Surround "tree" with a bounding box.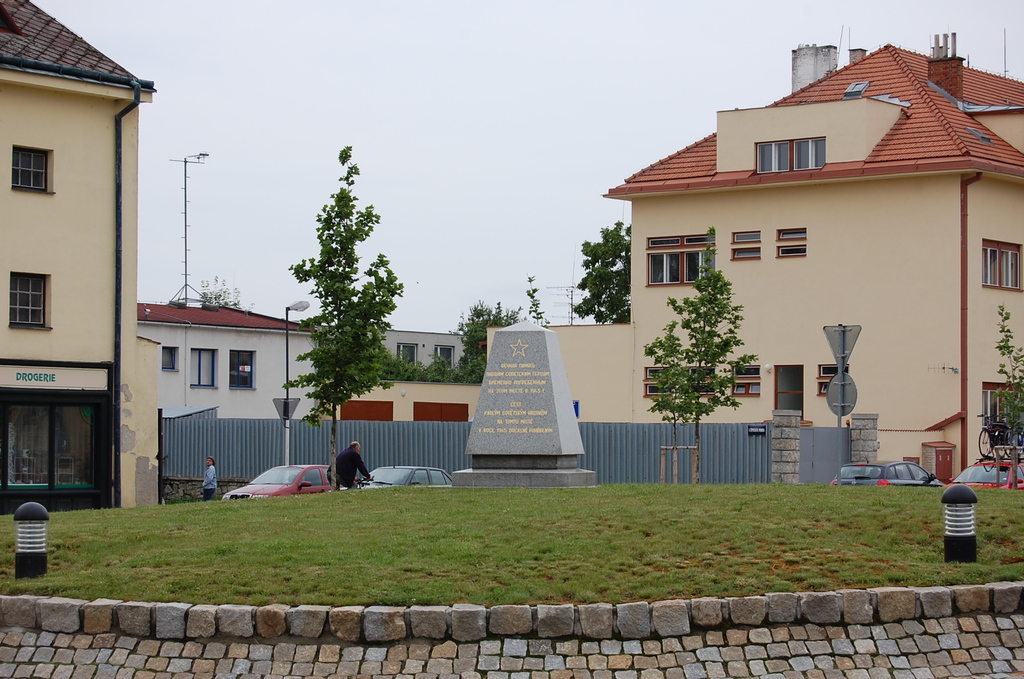
left=640, top=318, right=700, bottom=487.
